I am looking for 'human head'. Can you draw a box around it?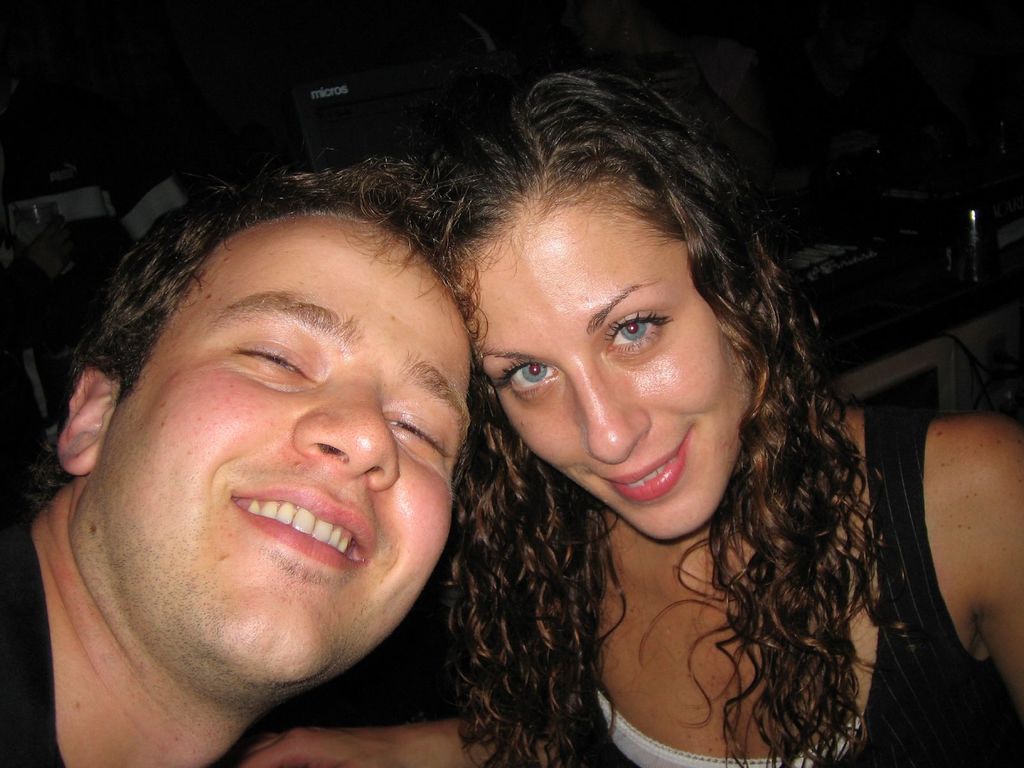
Sure, the bounding box is [x1=58, y1=166, x2=478, y2=712].
